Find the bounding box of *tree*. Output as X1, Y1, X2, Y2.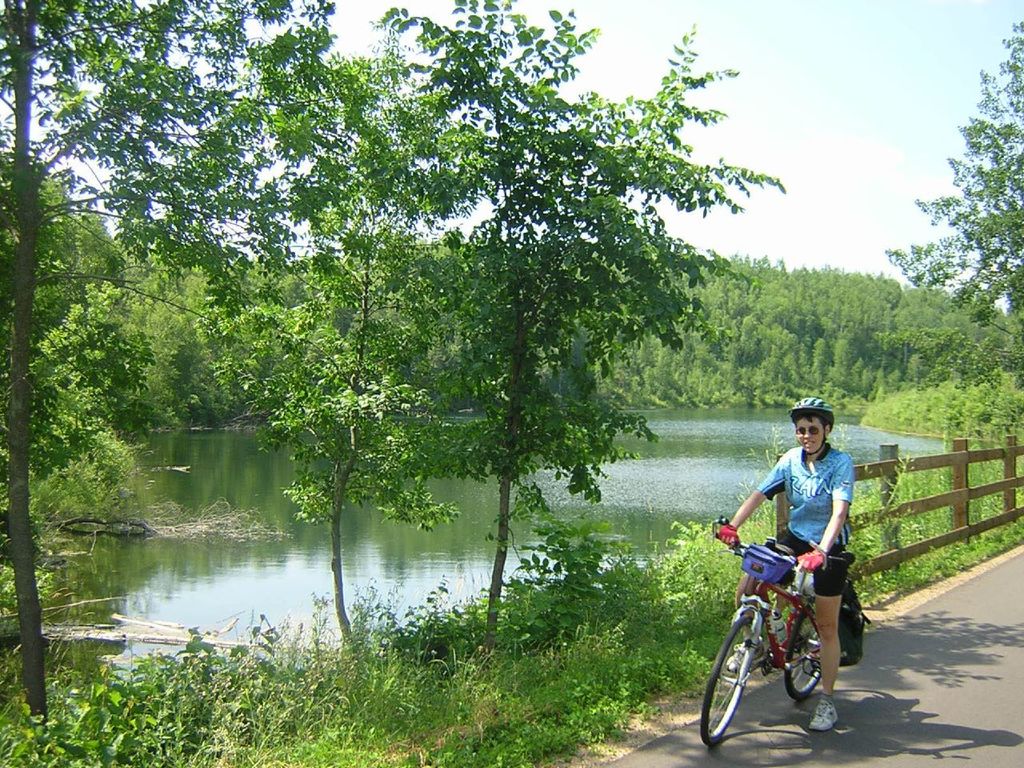
123, 295, 214, 430.
